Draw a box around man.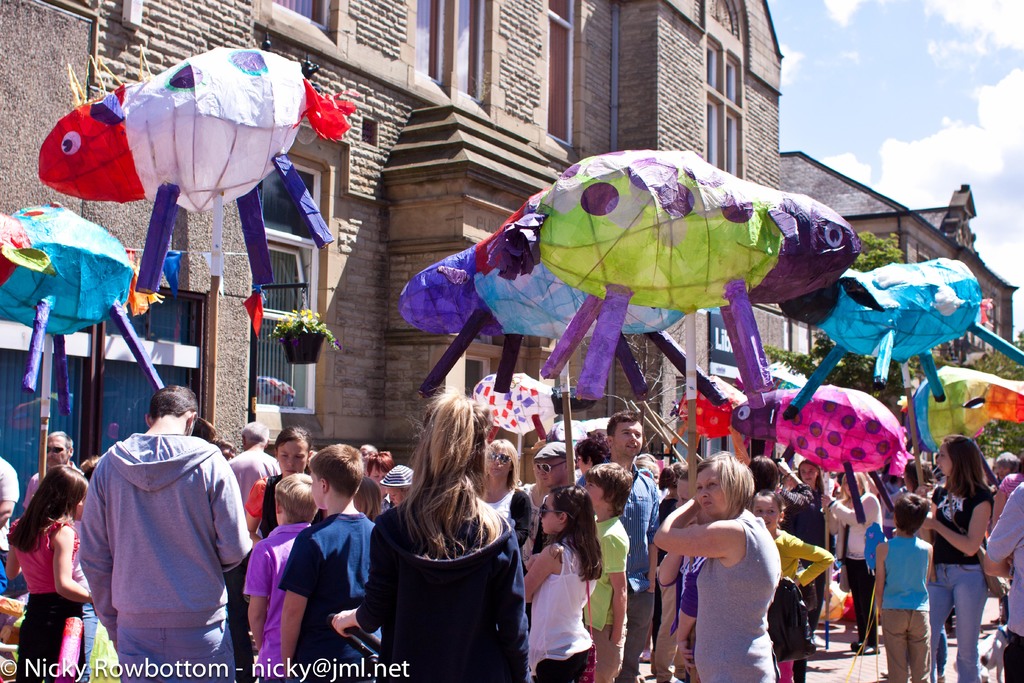
[left=573, top=406, right=659, bottom=682].
